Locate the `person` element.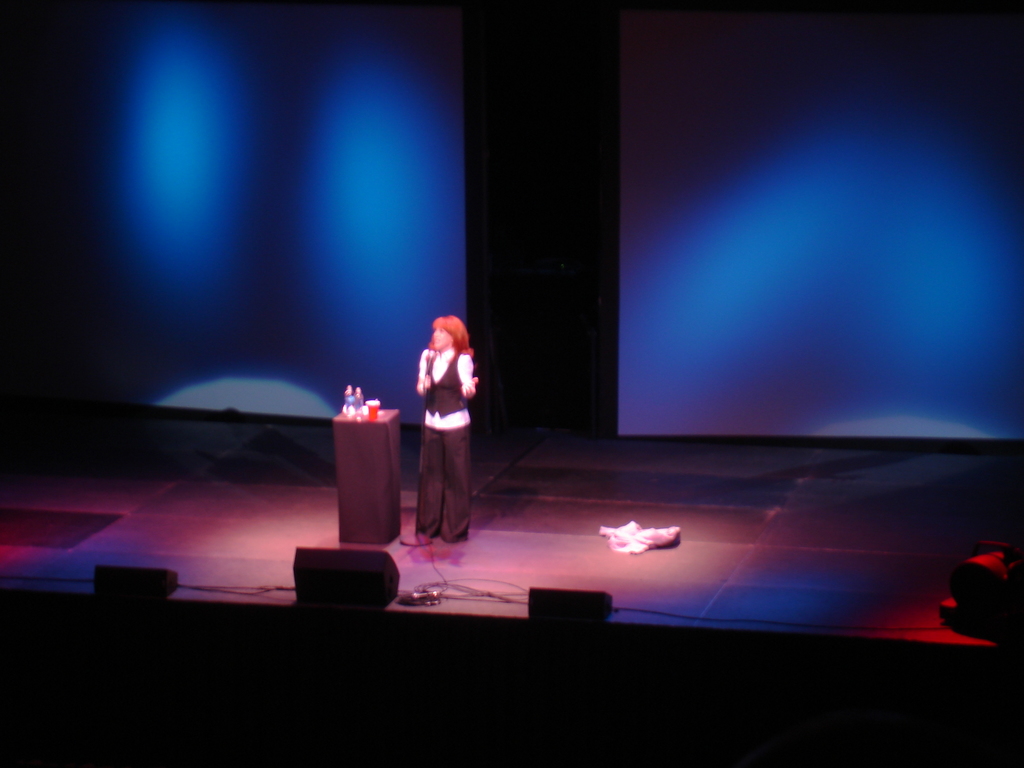
Element bbox: (410,312,476,543).
